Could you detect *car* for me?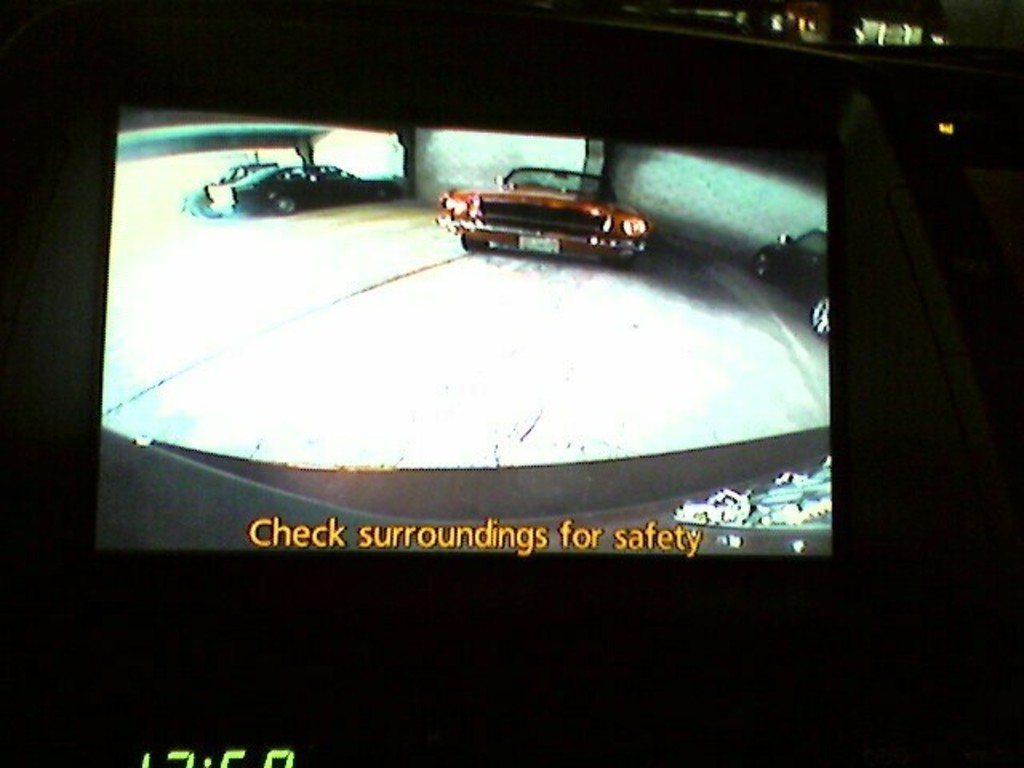
Detection result: <box>187,160,402,226</box>.
